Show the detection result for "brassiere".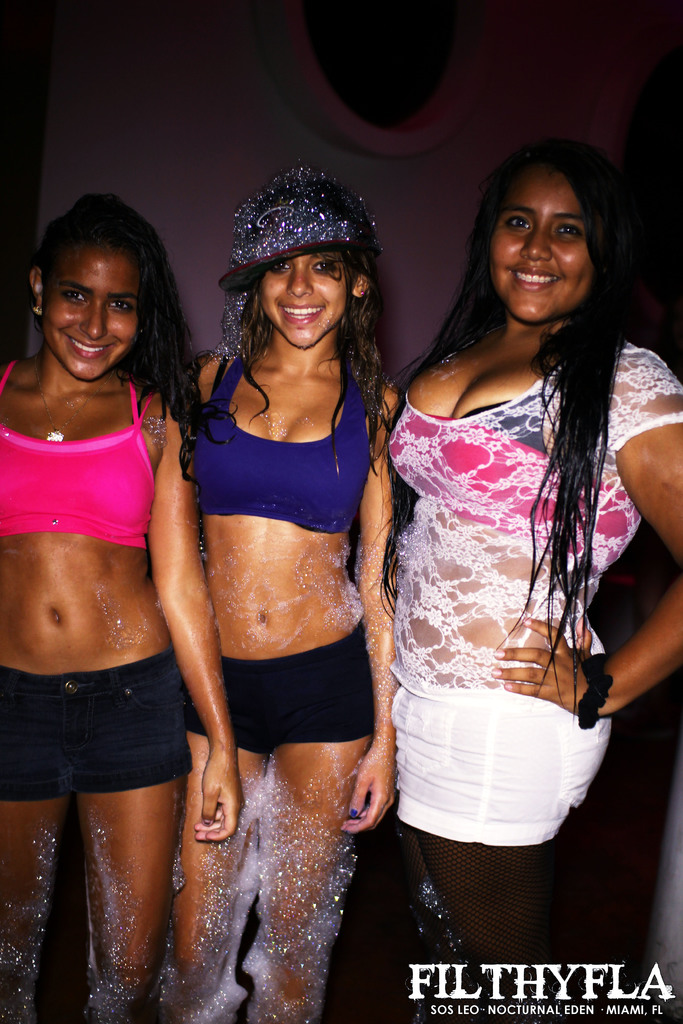
(458,367,561,456).
